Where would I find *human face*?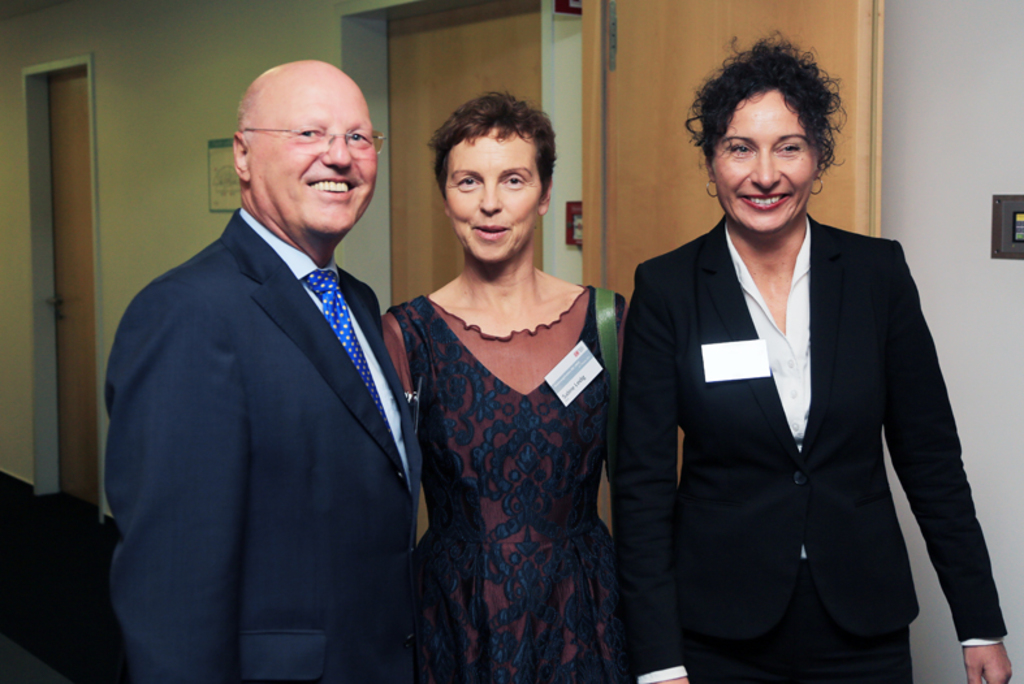
At <region>246, 82, 377, 238</region>.
